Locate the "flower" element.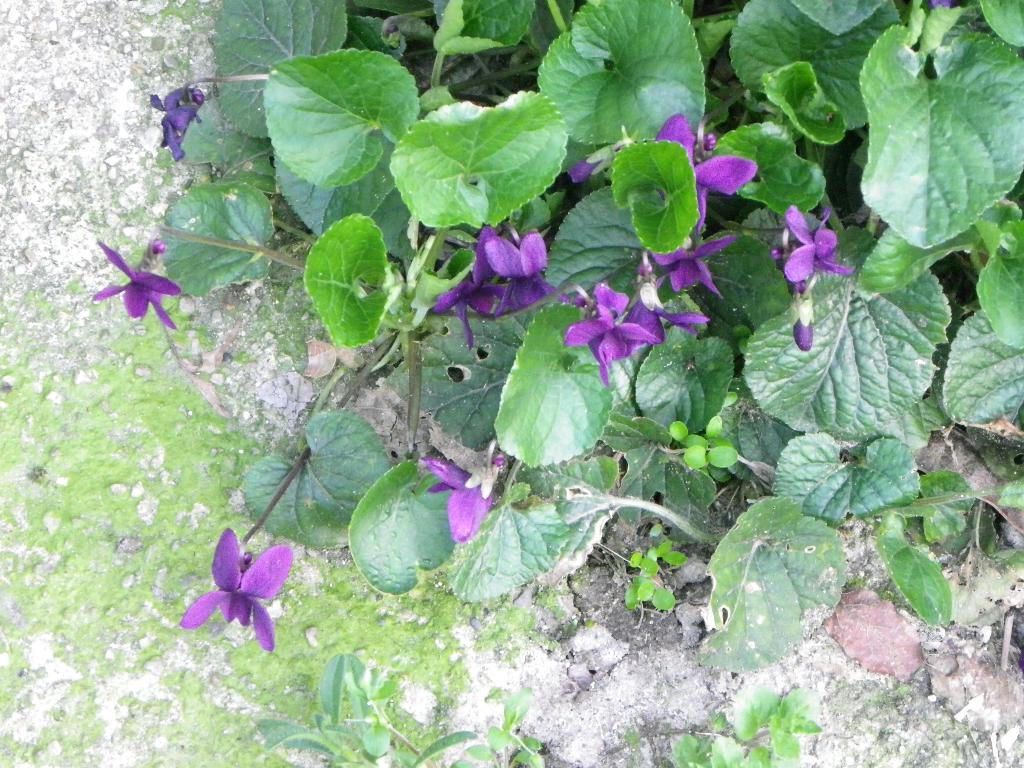
Element bbox: 96, 239, 184, 335.
